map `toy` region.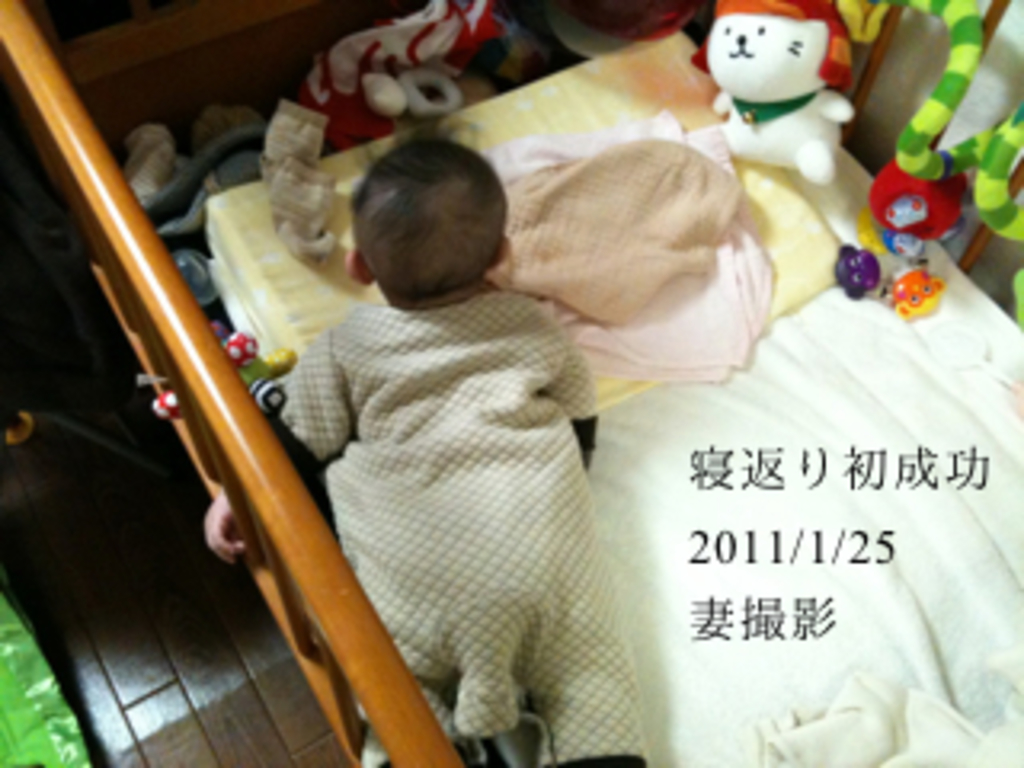
Mapped to l=829, t=240, r=880, b=301.
